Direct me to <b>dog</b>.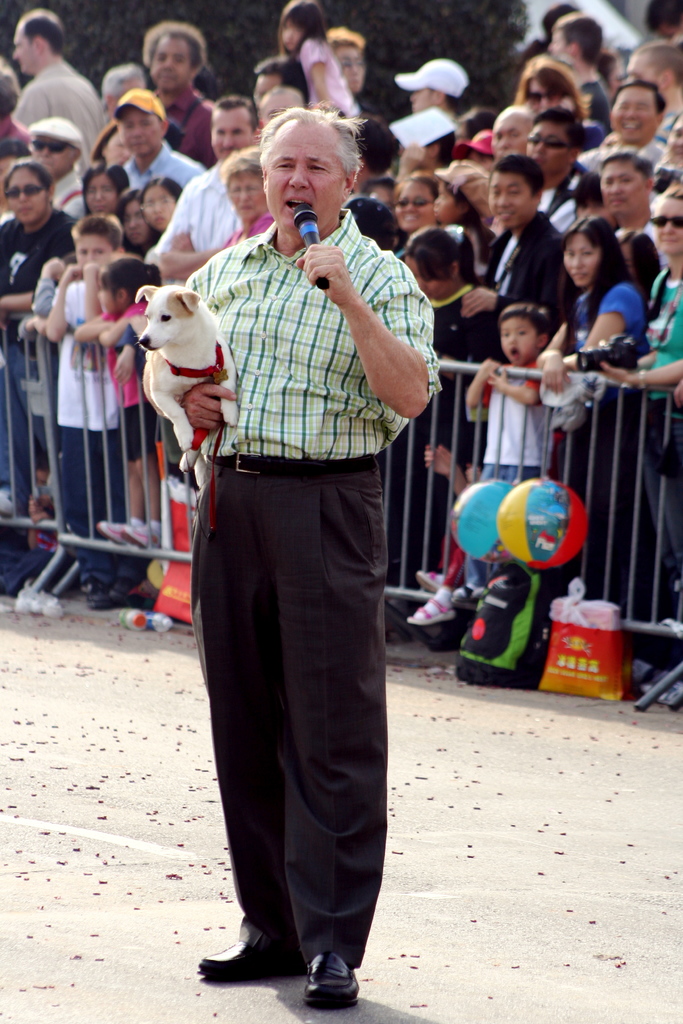
Direction: [x1=136, y1=284, x2=241, y2=481].
